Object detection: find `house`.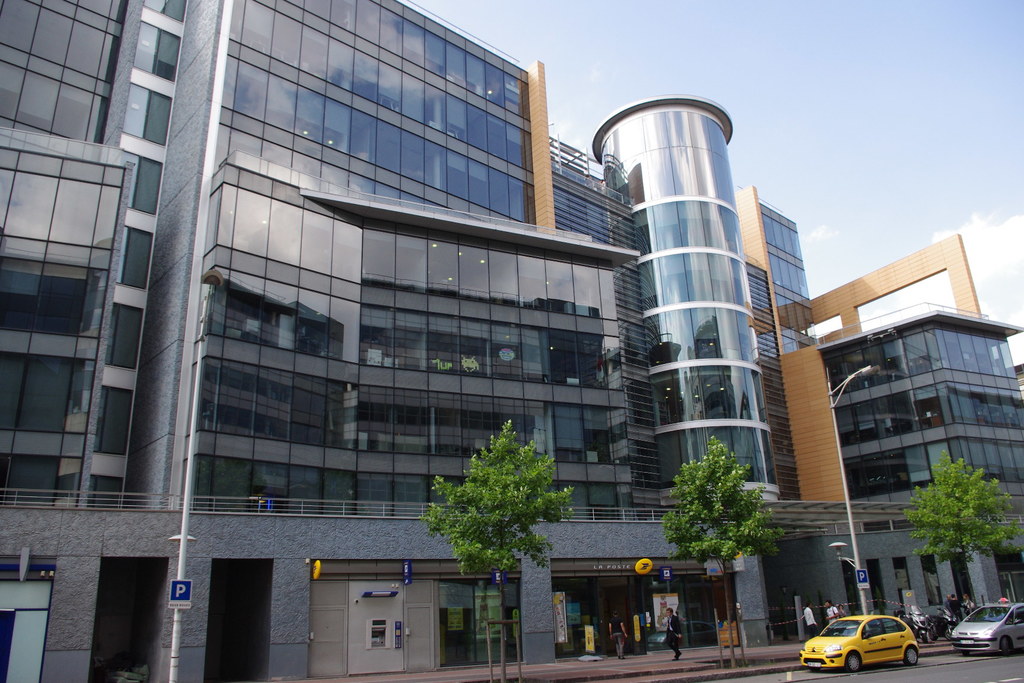
box=[54, 60, 913, 666].
